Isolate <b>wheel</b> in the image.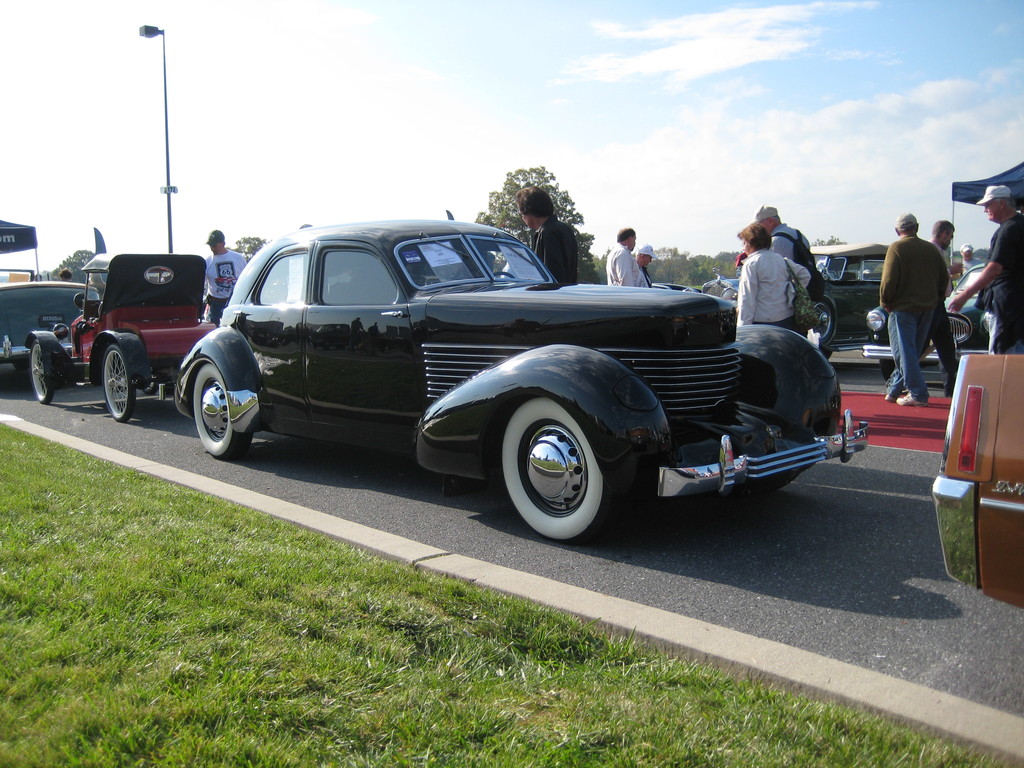
Isolated region: (x1=29, y1=346, x2=60, y2=412).
